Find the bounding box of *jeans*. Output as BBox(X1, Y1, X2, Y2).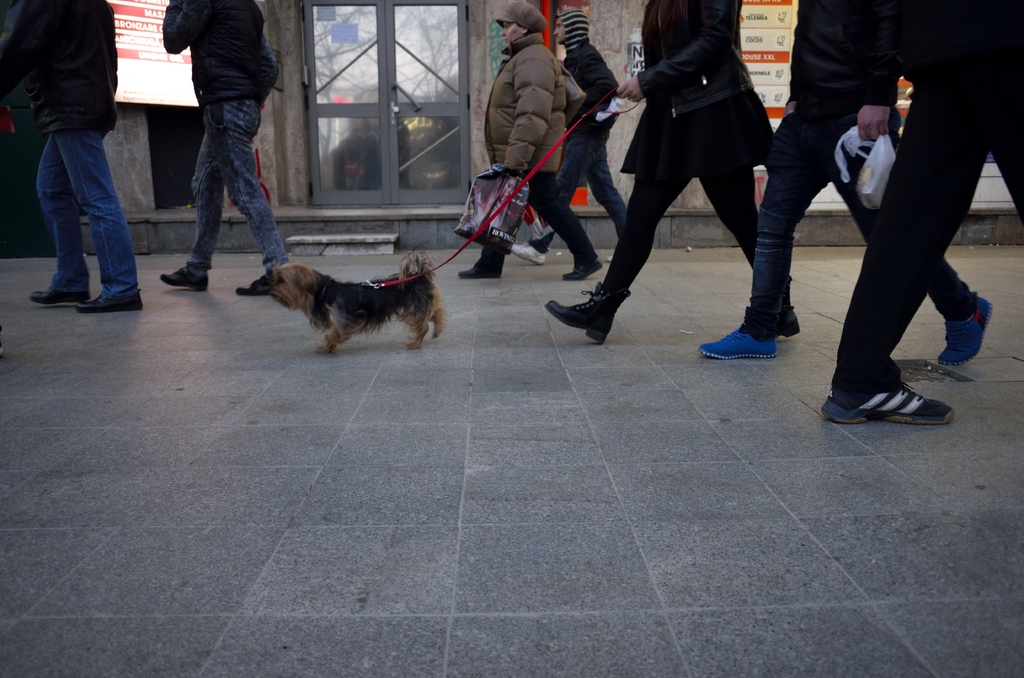
BBox(538, 127, 628, 254).
